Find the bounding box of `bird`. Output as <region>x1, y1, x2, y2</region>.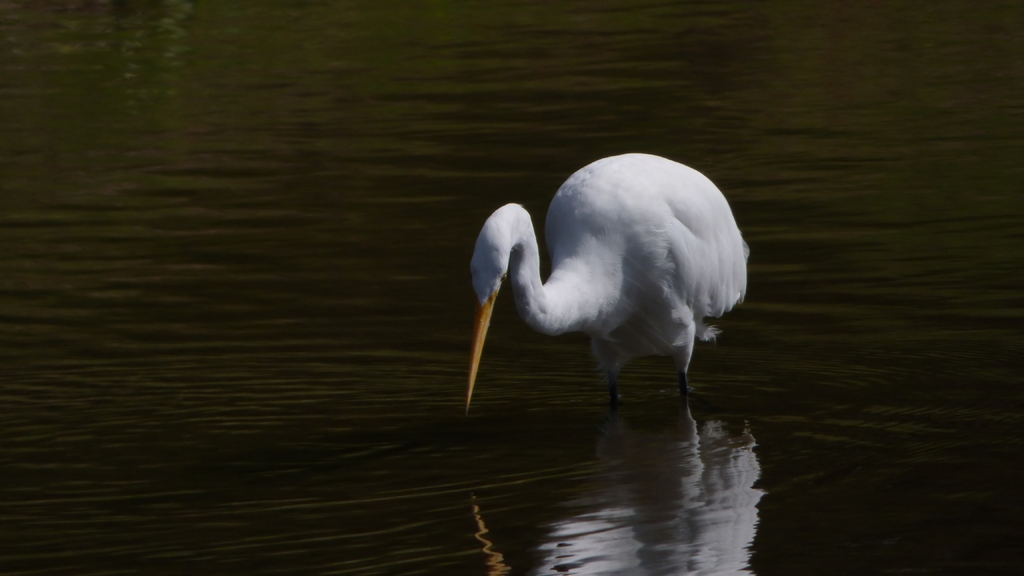
<region>455, 162, 756, 419</region>.
